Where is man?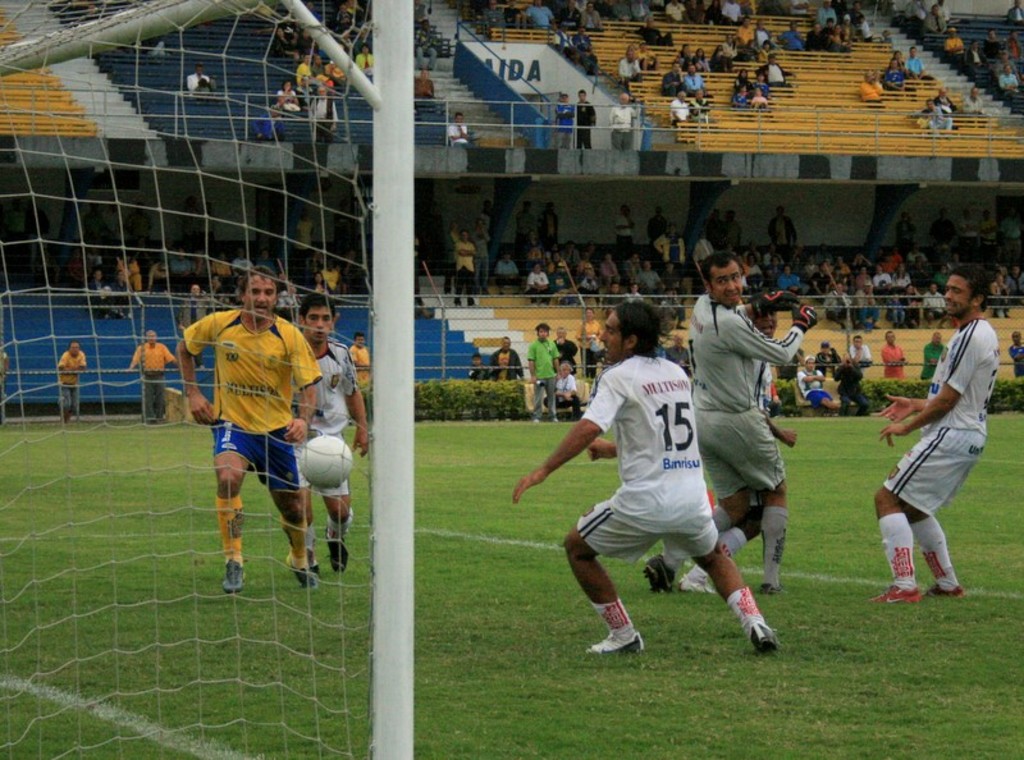
pyautogui.locateOnScreen(209, 251, 230, 284).
